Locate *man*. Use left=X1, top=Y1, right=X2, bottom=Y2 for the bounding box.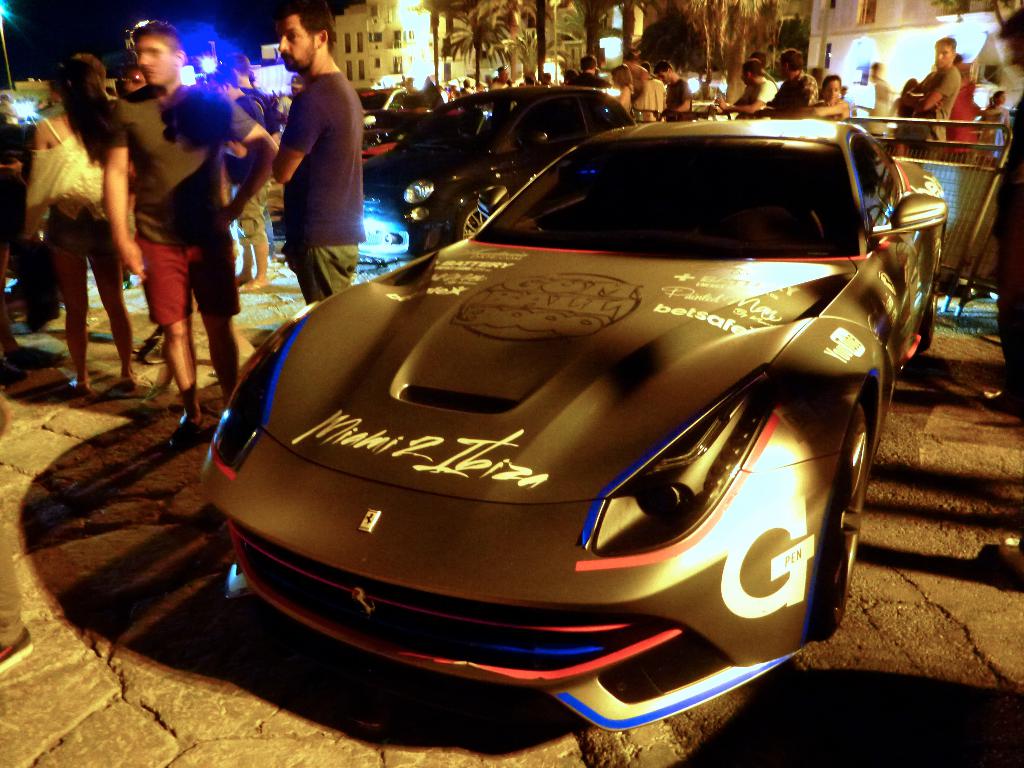
left=903, top=36, right=960, bottom=143.
